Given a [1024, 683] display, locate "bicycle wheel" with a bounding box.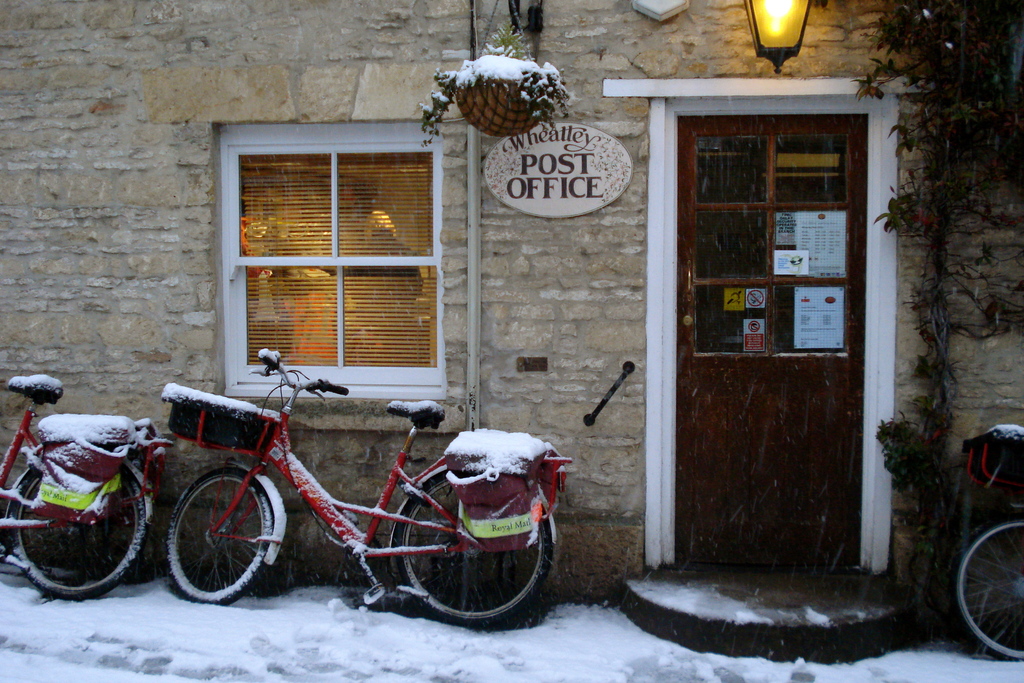
Located: BBox(947, 509, 1023, 661).
